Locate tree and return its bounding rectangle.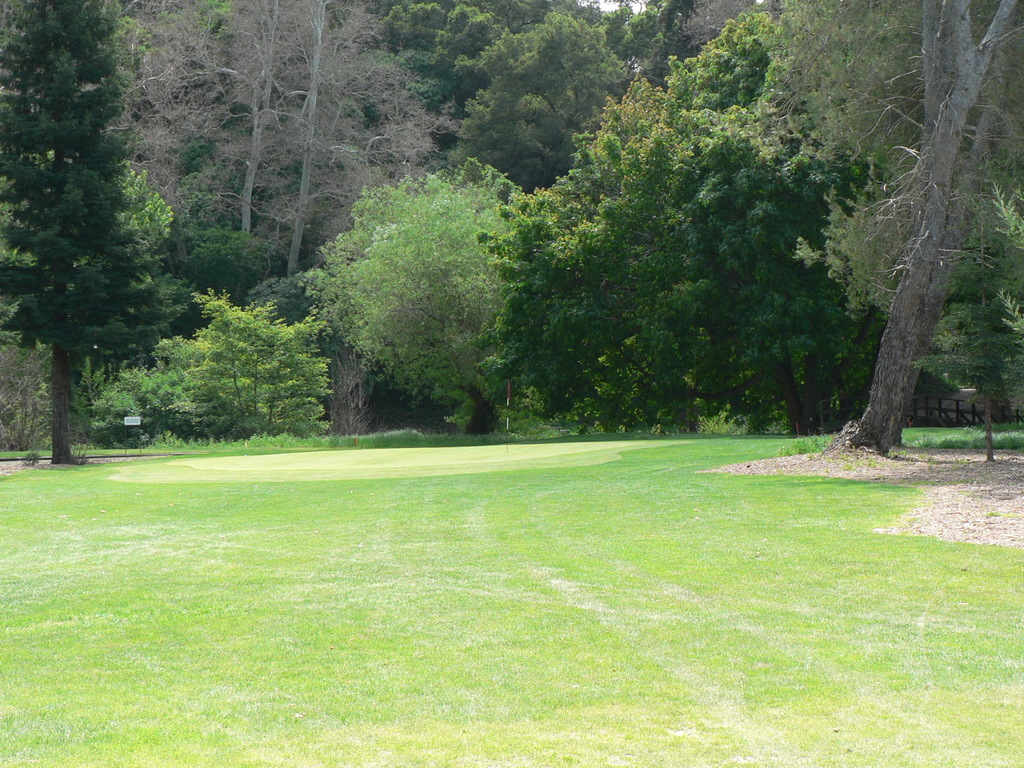
bbox=(299, 159, 511, 427).
